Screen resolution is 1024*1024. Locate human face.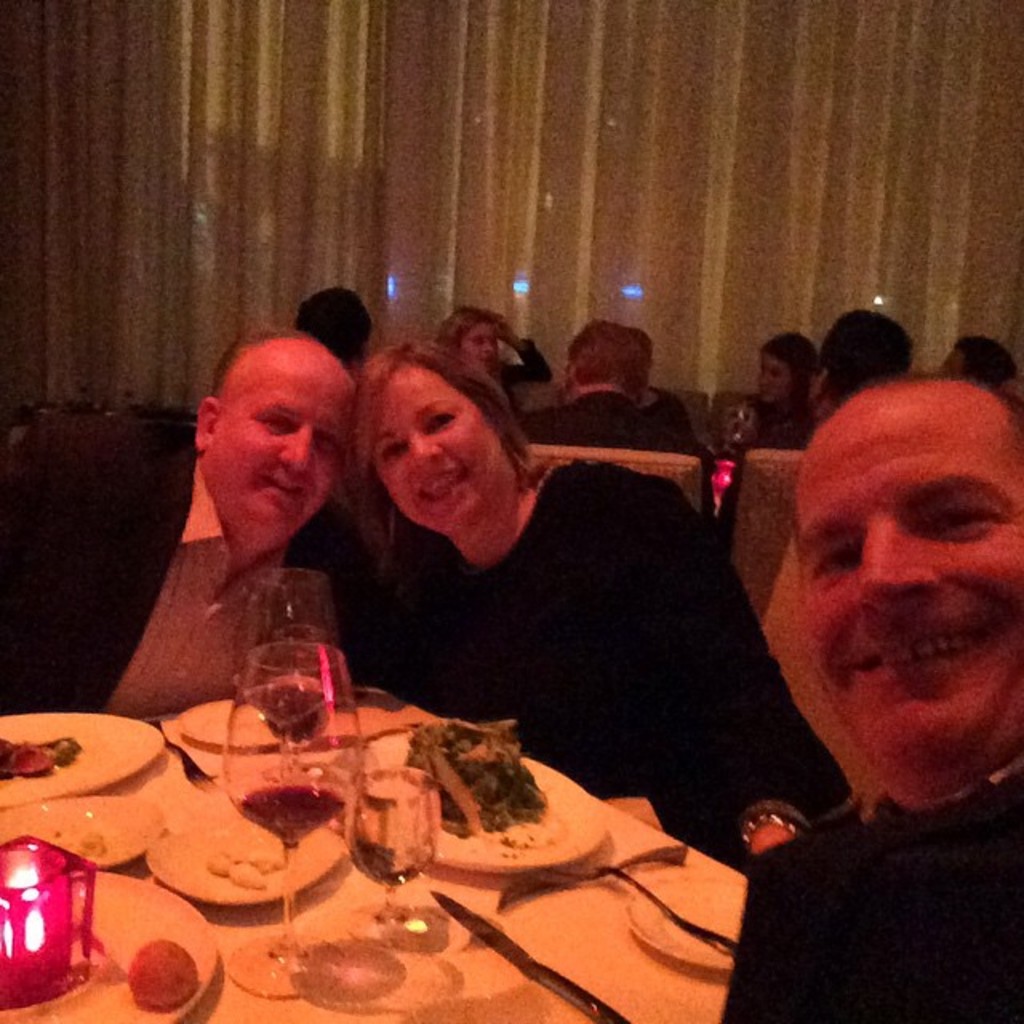
803 390 1022 794.
